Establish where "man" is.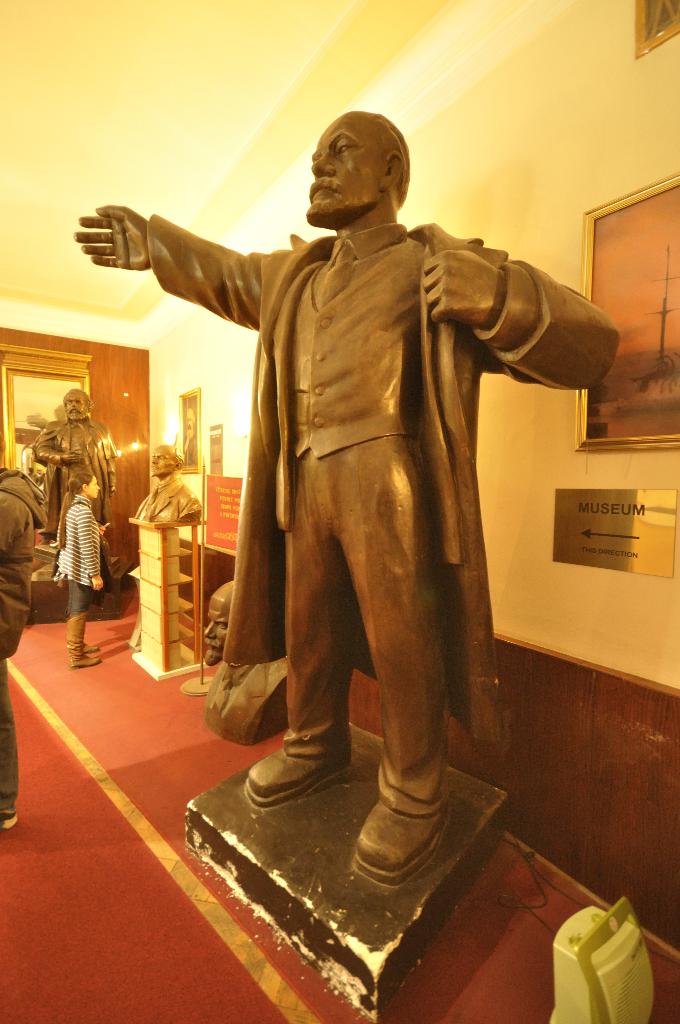
Established at region(125, 442, 199, 525).
